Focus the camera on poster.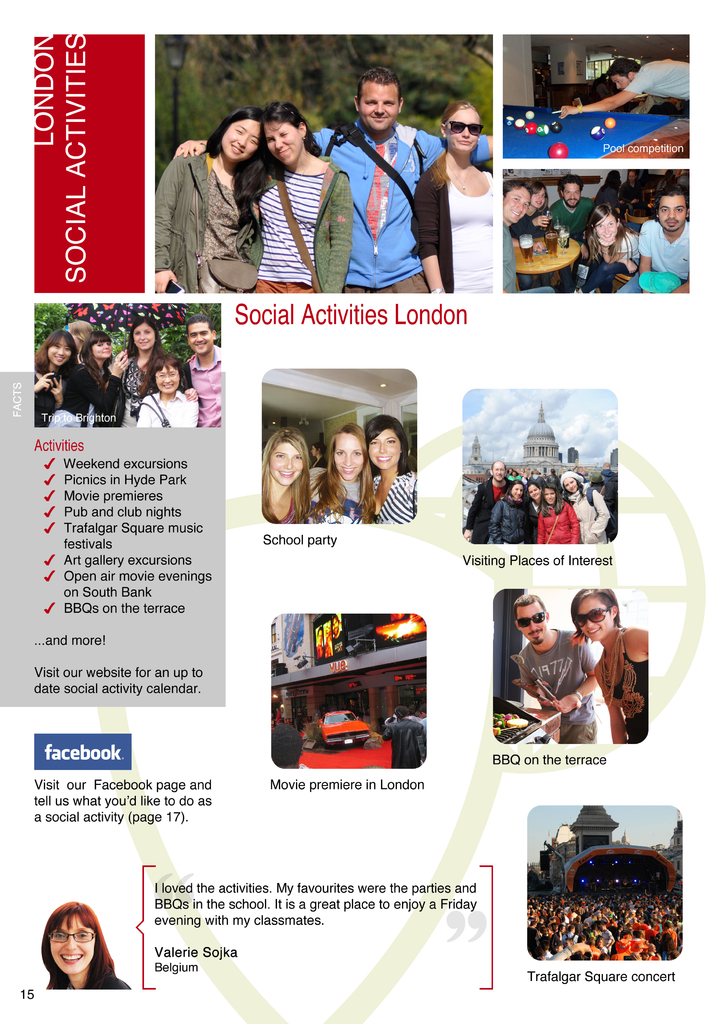
Focus region: x1=0 y1=32 x2=723 y2=1022.
